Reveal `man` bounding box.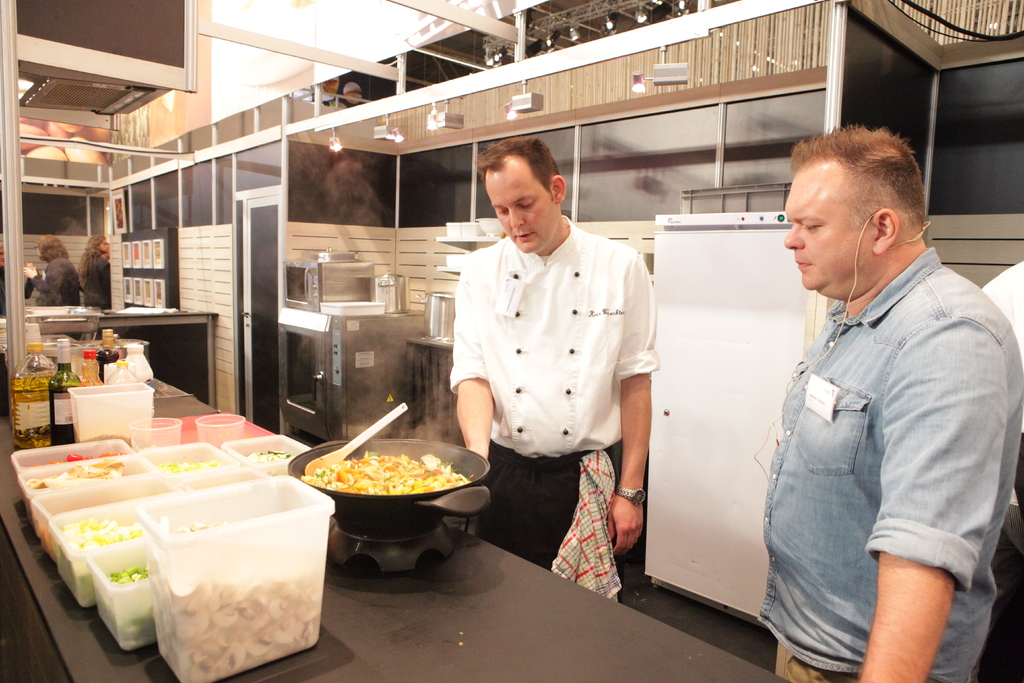
Revealed: bbox(739, 108, 1006, 669).
